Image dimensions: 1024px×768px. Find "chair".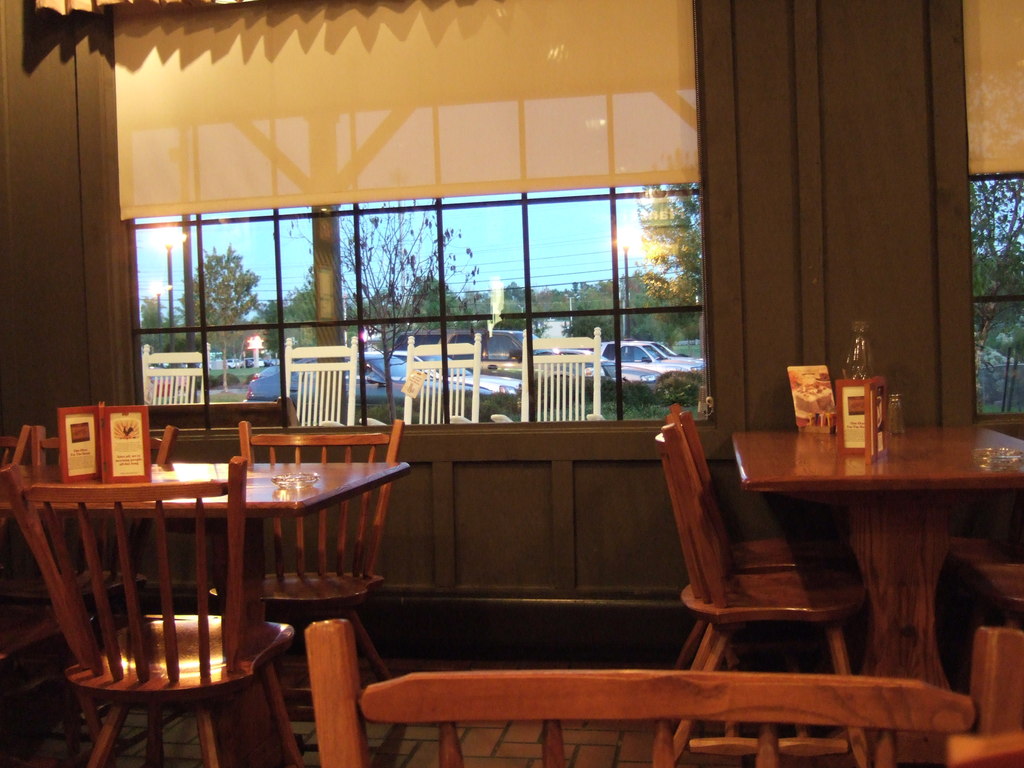
[938, 534, 1023, 665].
